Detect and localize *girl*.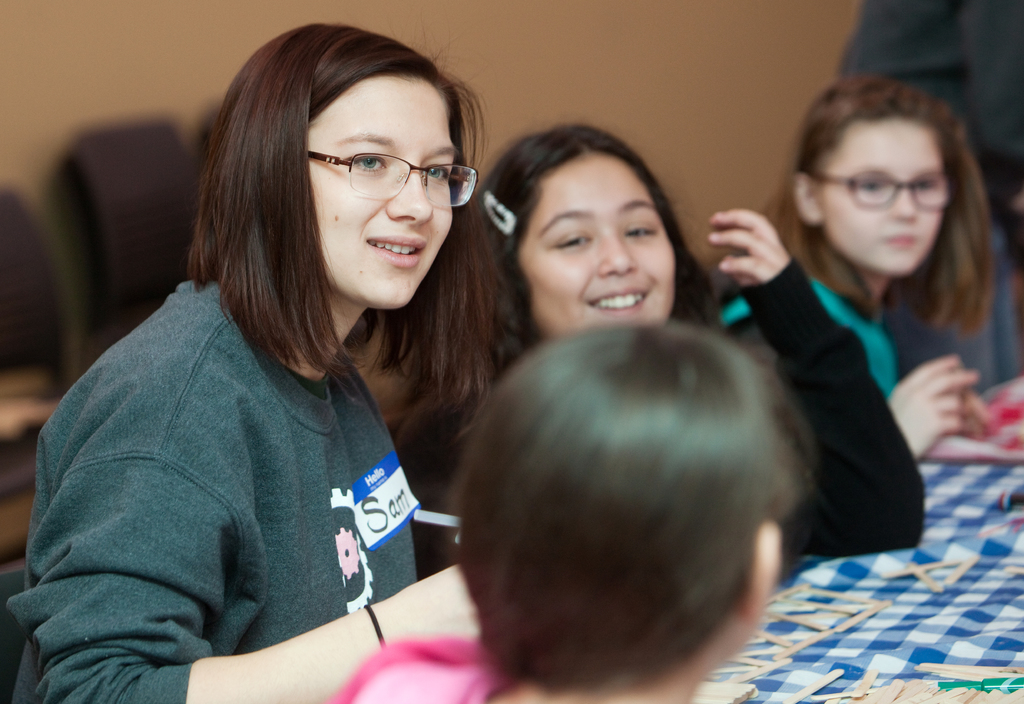
Localized at [left=716, top=78, right=997, bottom=463].
